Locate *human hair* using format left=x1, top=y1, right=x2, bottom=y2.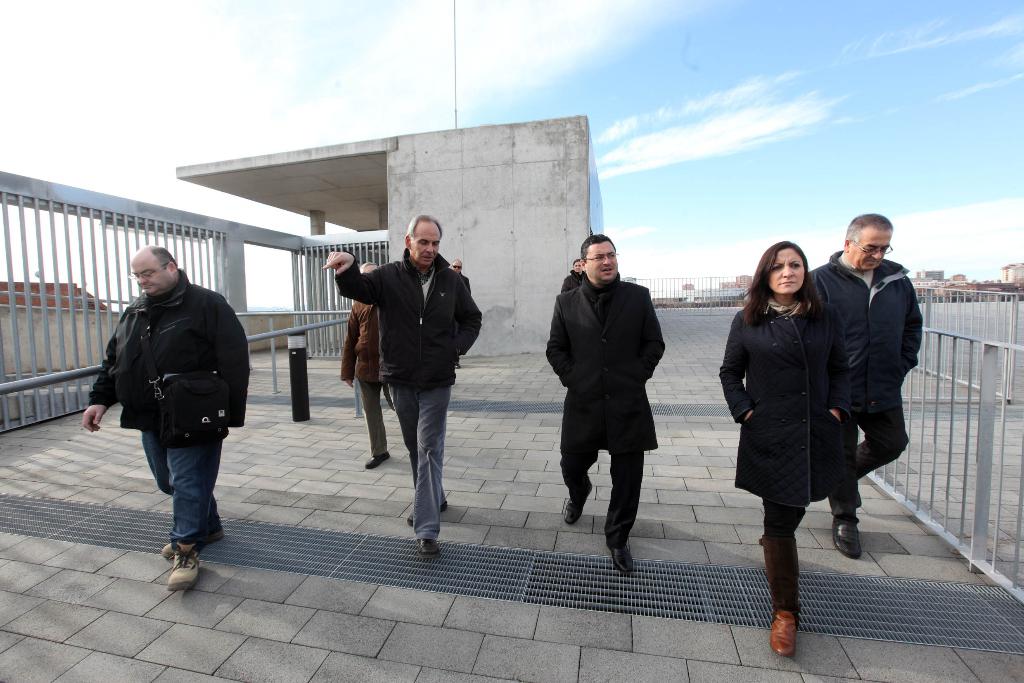
left=572, top=258, right=580, bottom=264.
